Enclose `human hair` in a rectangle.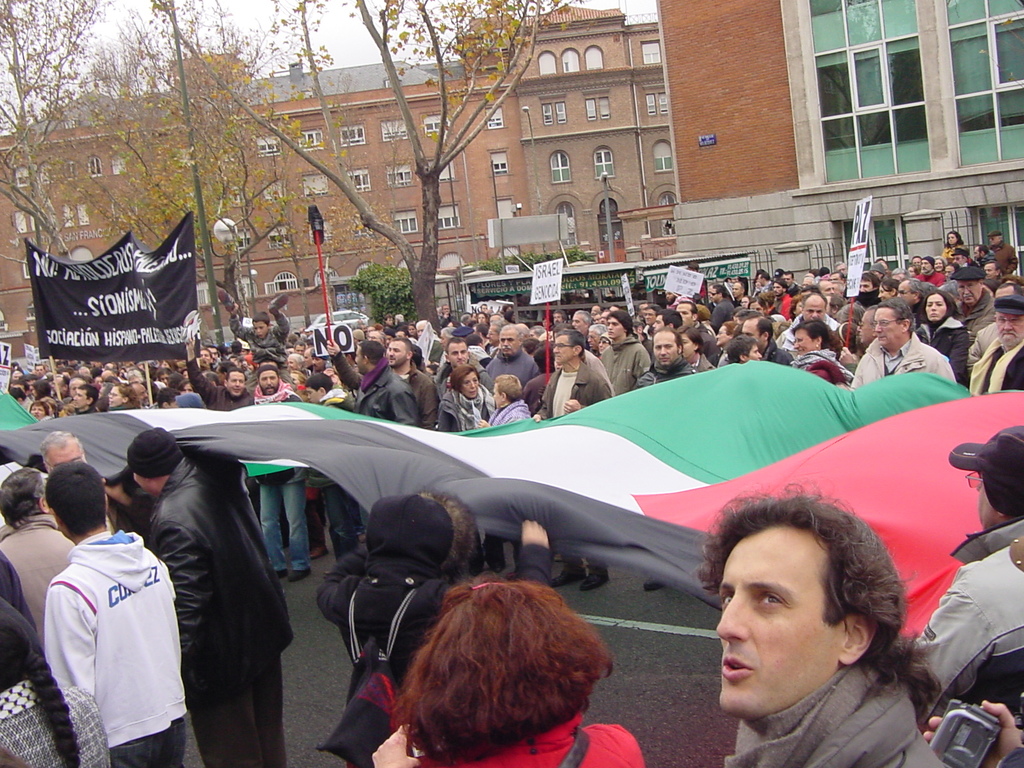
locate(650, 325, 685, 355).
